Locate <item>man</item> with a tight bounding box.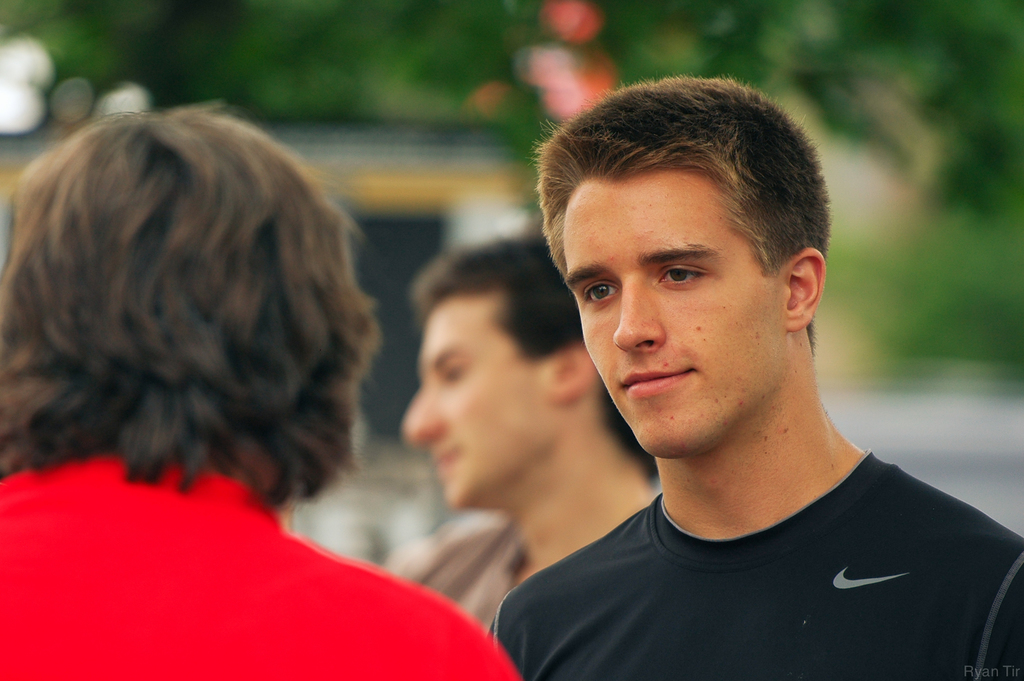
<region>0, 99, 527, 680</region>.
